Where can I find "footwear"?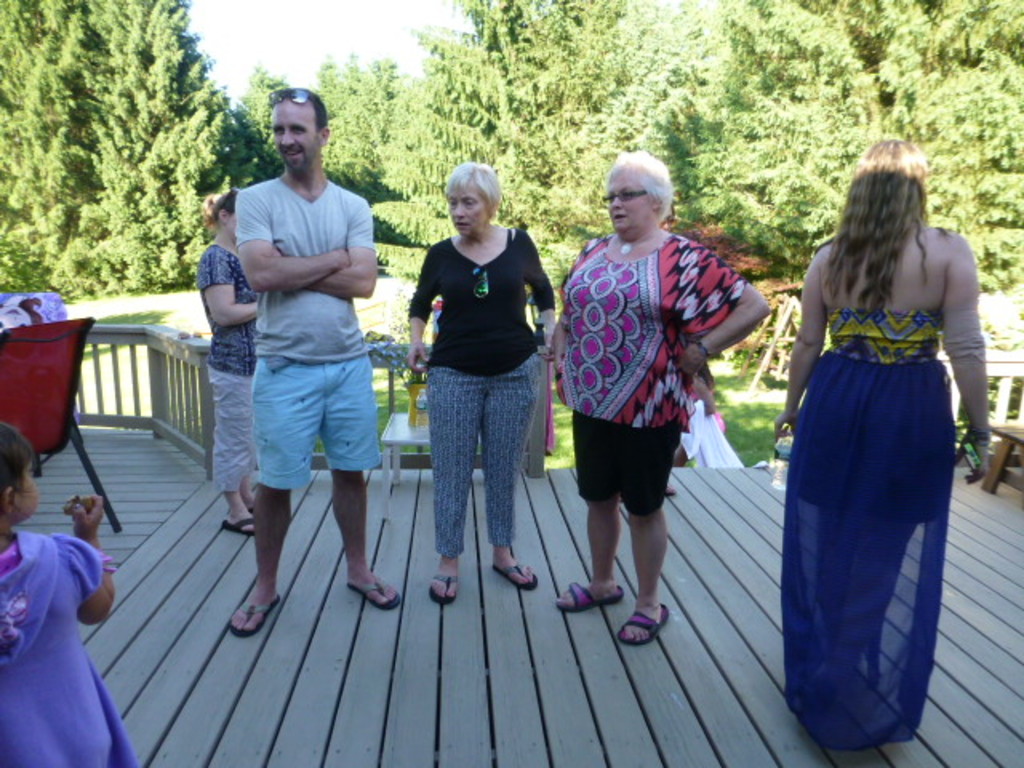
You can find it at 227/584/286/635.
